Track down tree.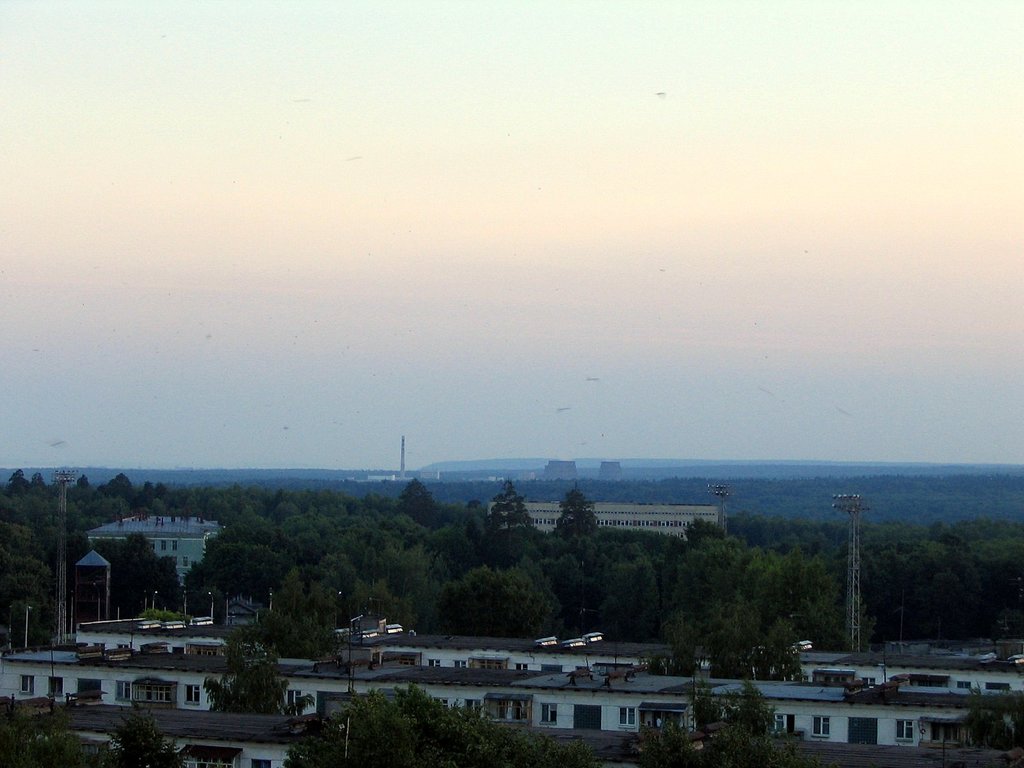
Tracked to x1=282, y1=681, x2=603, y2=767.
